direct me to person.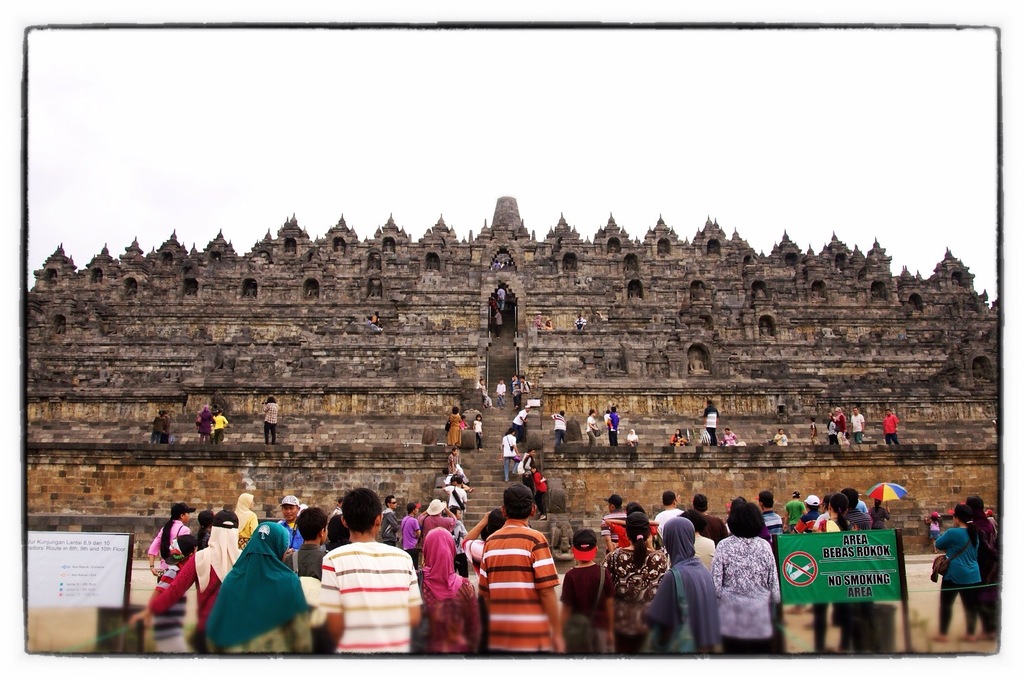
Direction: (668, 426, 689, 445).
